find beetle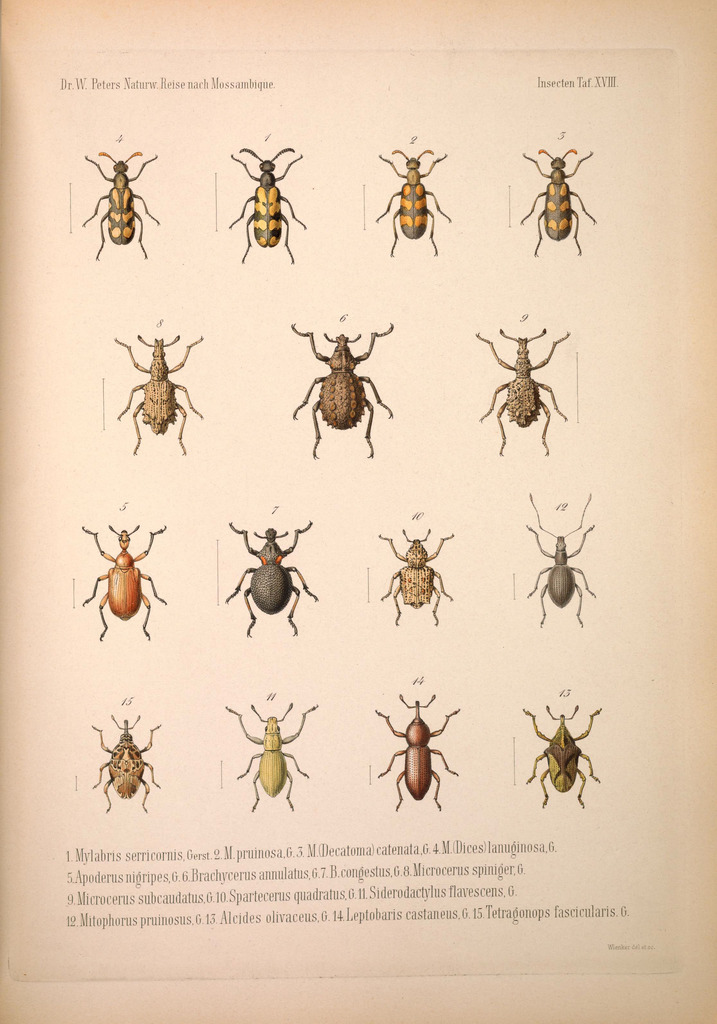
229, 143, 312, 267
